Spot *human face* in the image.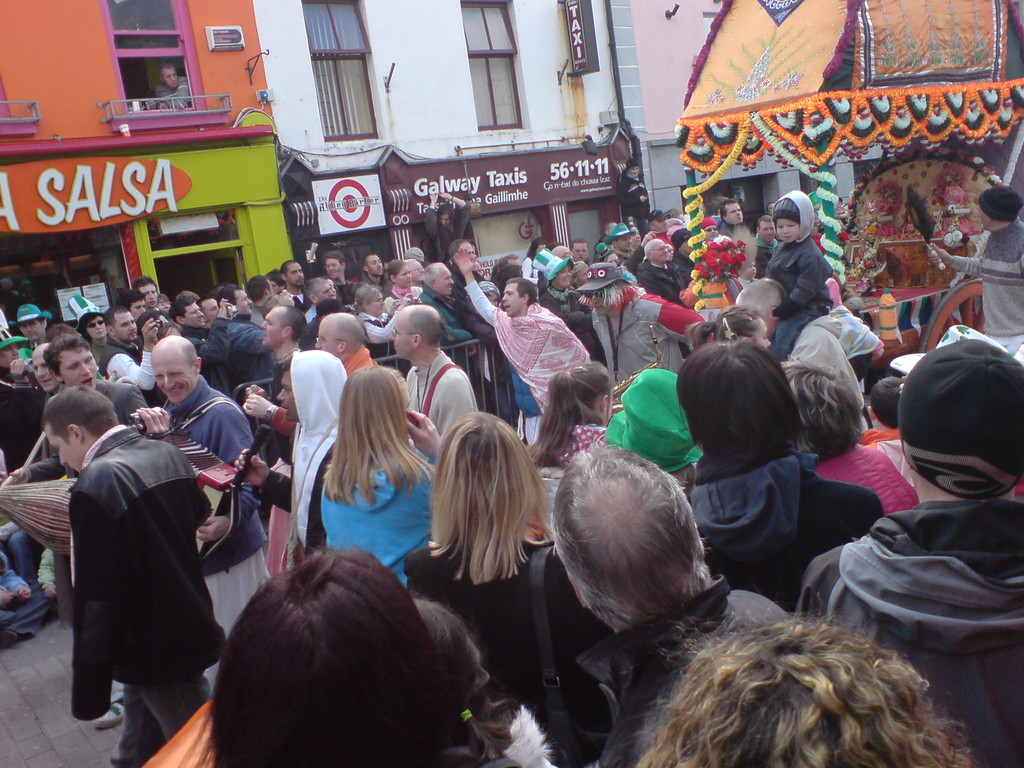
*human face* found at x1=705 y1=225 x2=722 y2=241.
